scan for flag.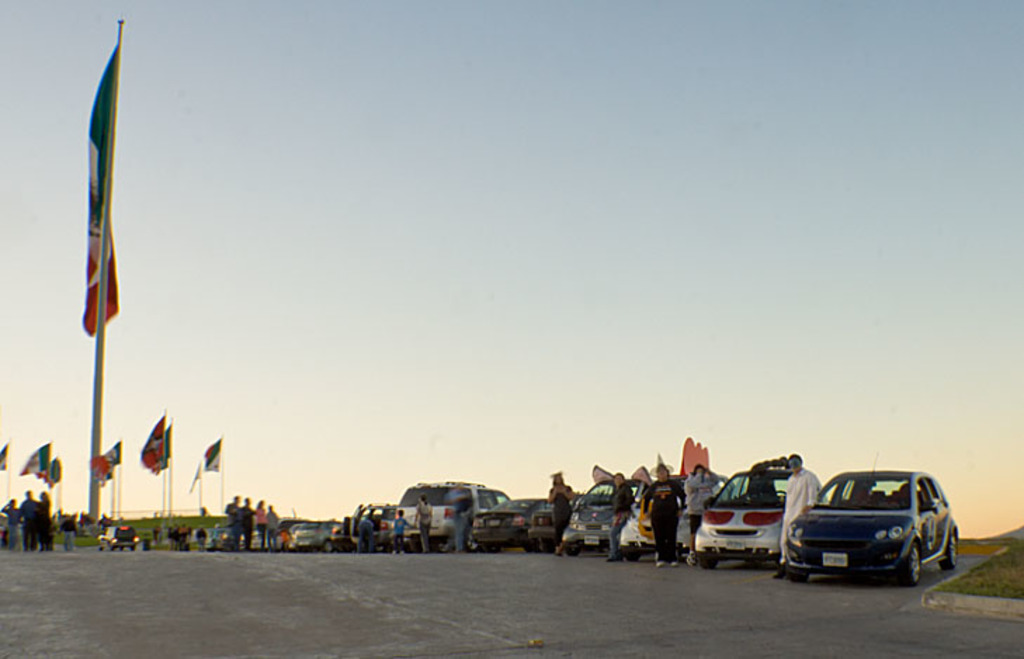
Scan result: select_region(163, 422, 169, 464).
